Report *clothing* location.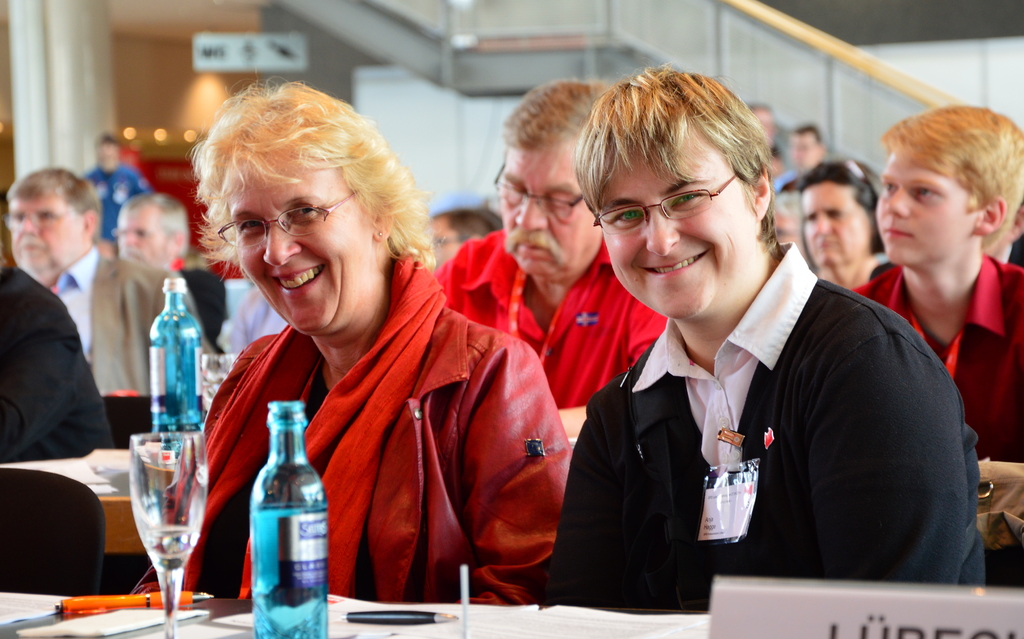
Report: [x1=848, y1=260, x2=1023, y2=465].
